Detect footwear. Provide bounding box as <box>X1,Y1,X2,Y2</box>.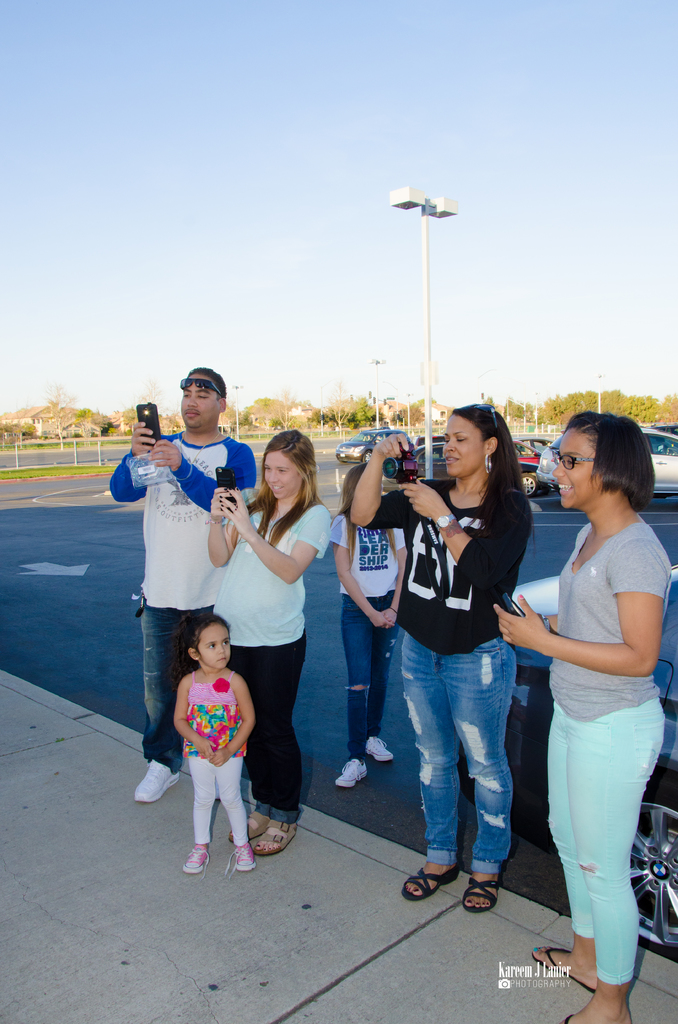
<box>335,759,375,787</box>.
